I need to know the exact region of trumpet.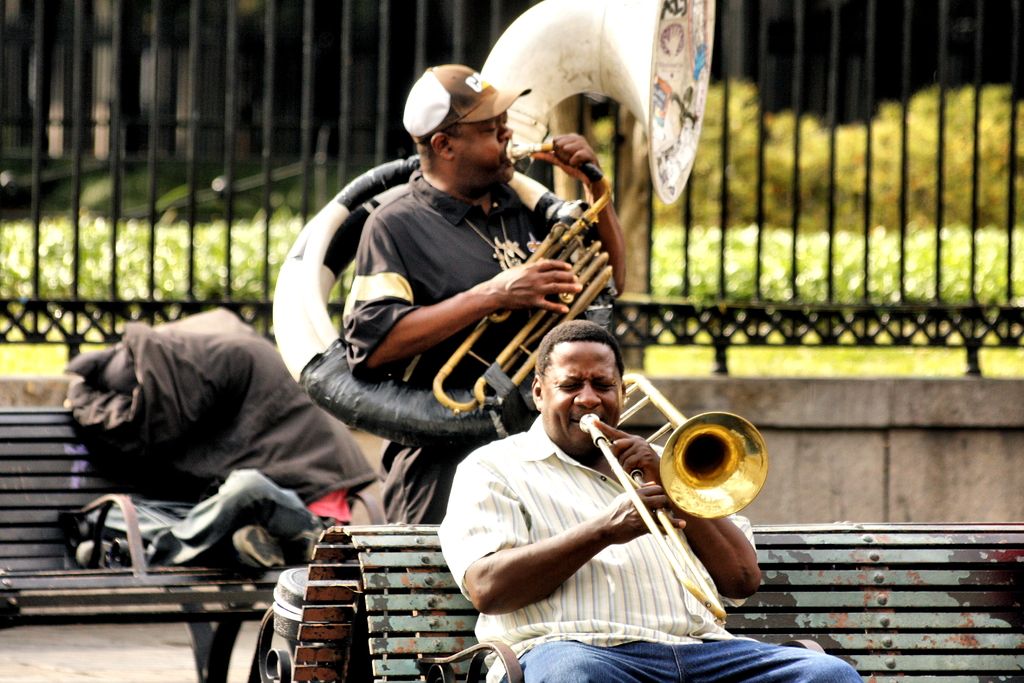
Region: x1=618 y1=408 x2=785 y2=532.
